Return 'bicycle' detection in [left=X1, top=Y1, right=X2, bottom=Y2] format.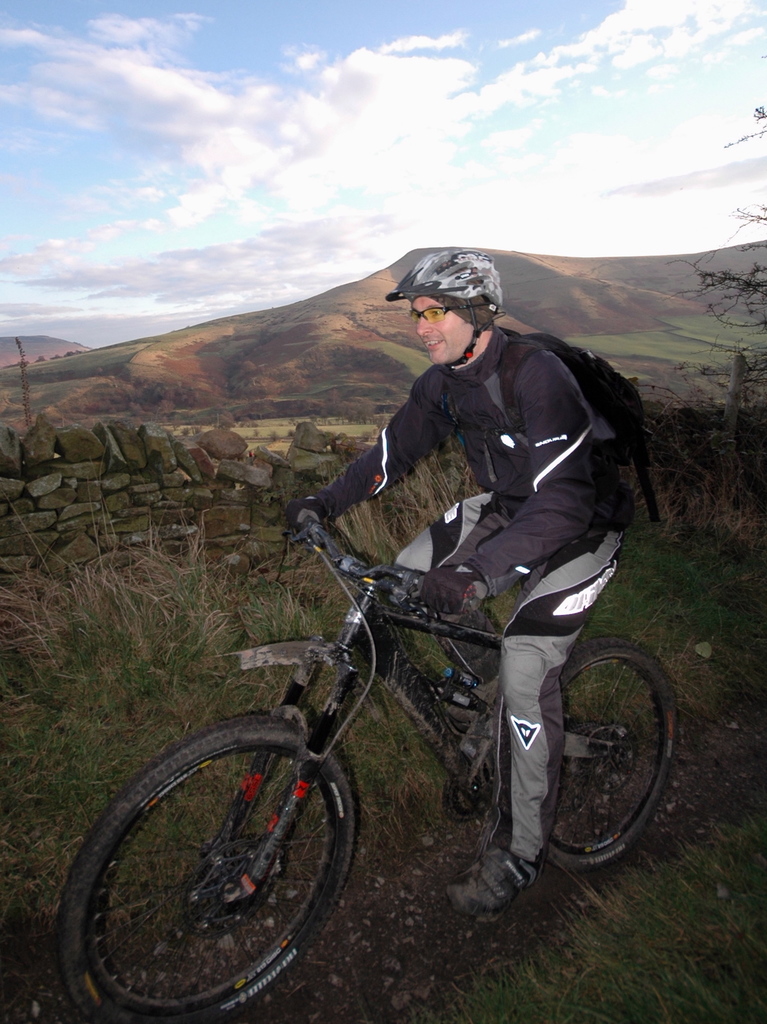
[left=38, top=508, right=688, bottom=995].
